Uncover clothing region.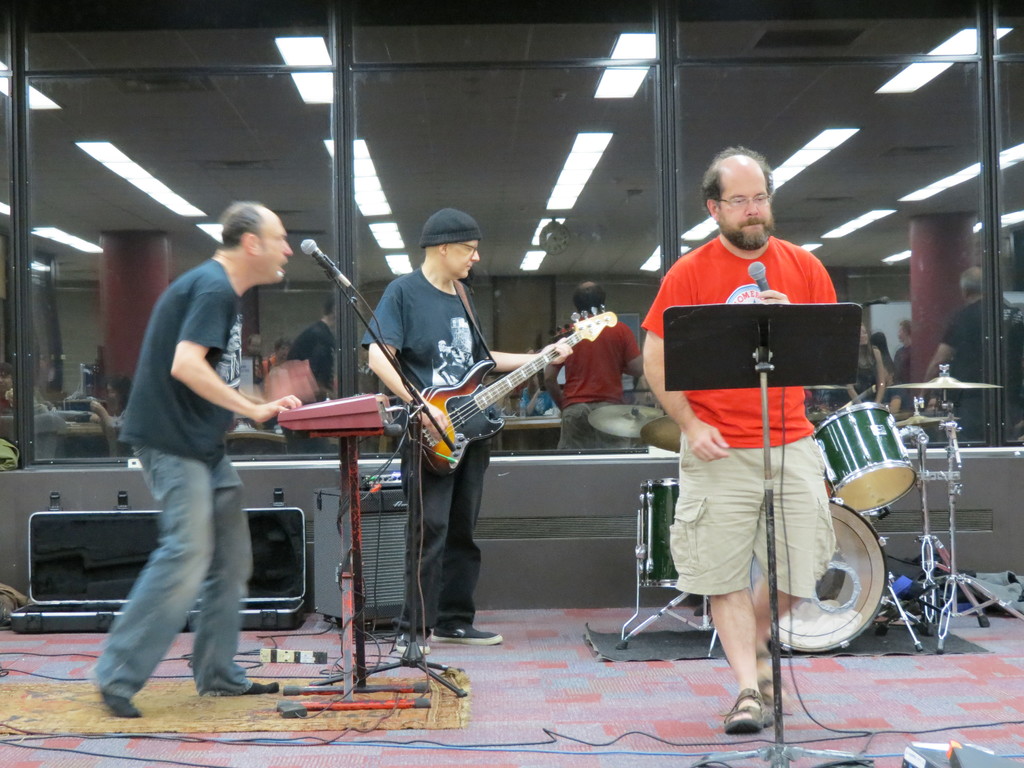
Uncovered: [361,266,492,637].
